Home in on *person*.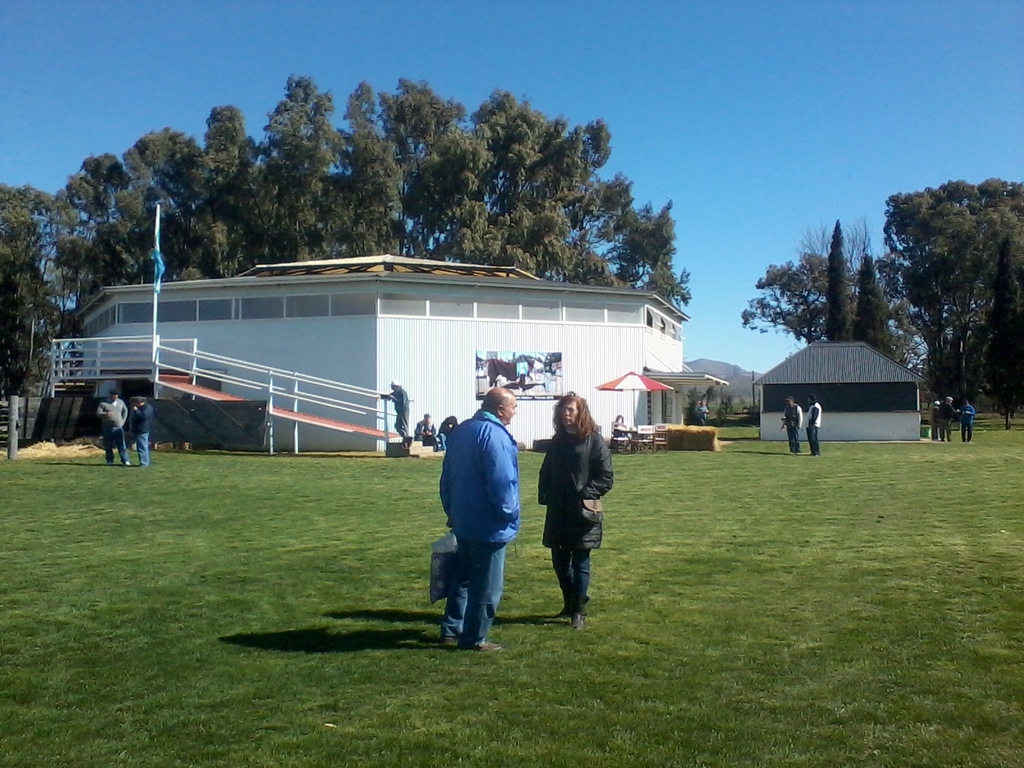
Homed in at detection(938, 396, 959, 443).
